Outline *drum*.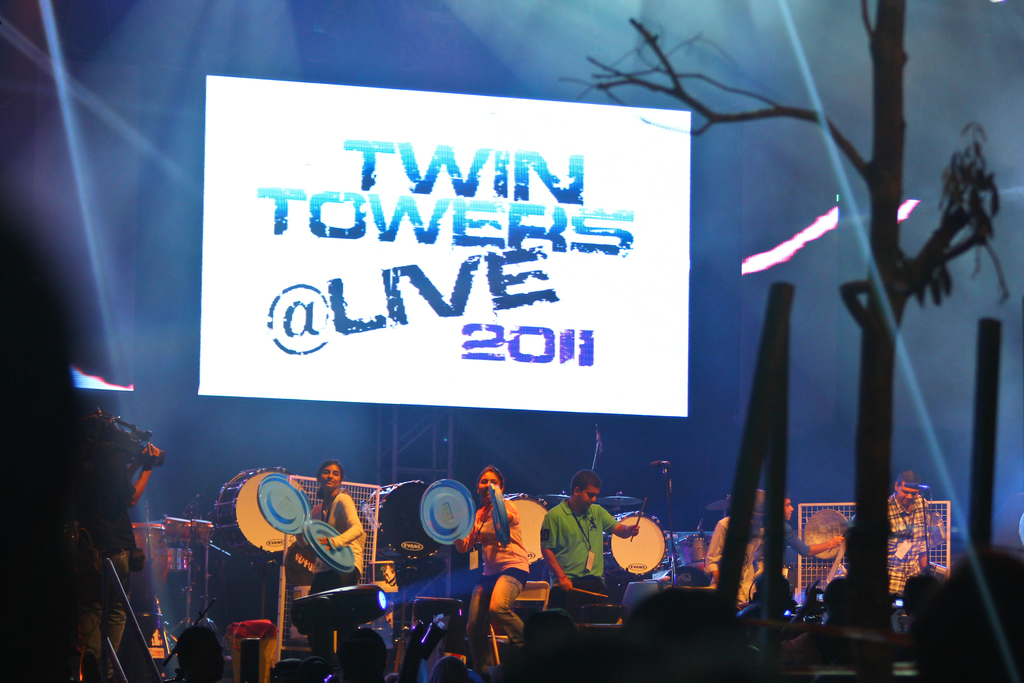
Outline: pyautogui.locateOnScreen(367, 480, 442, 562).
